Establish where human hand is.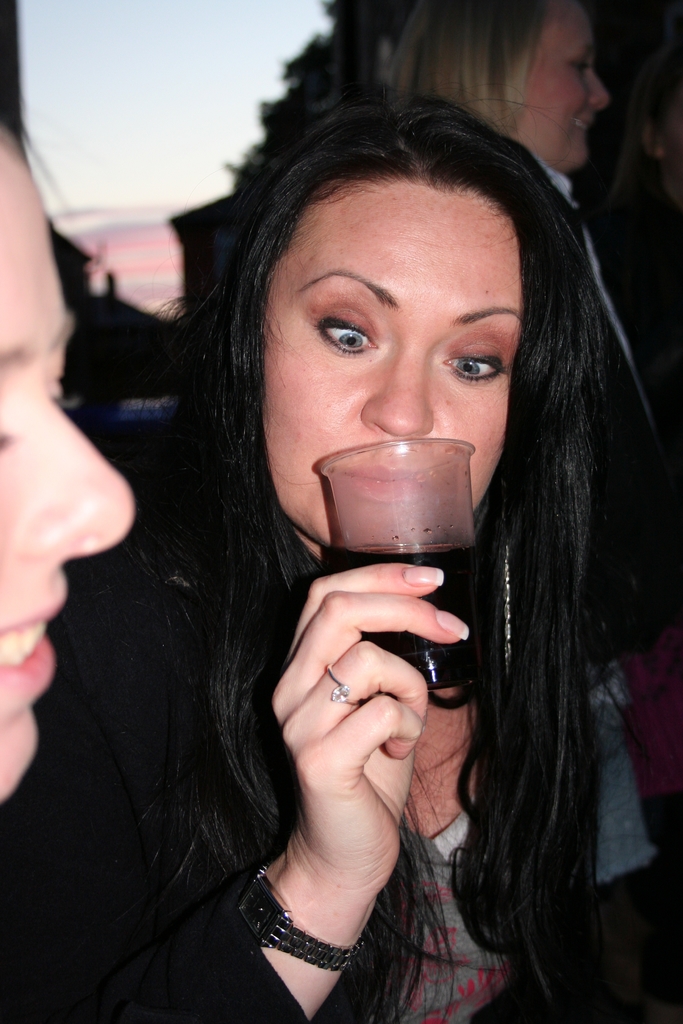
Established at x1=253 y1=542 x2=475 y2=955.
